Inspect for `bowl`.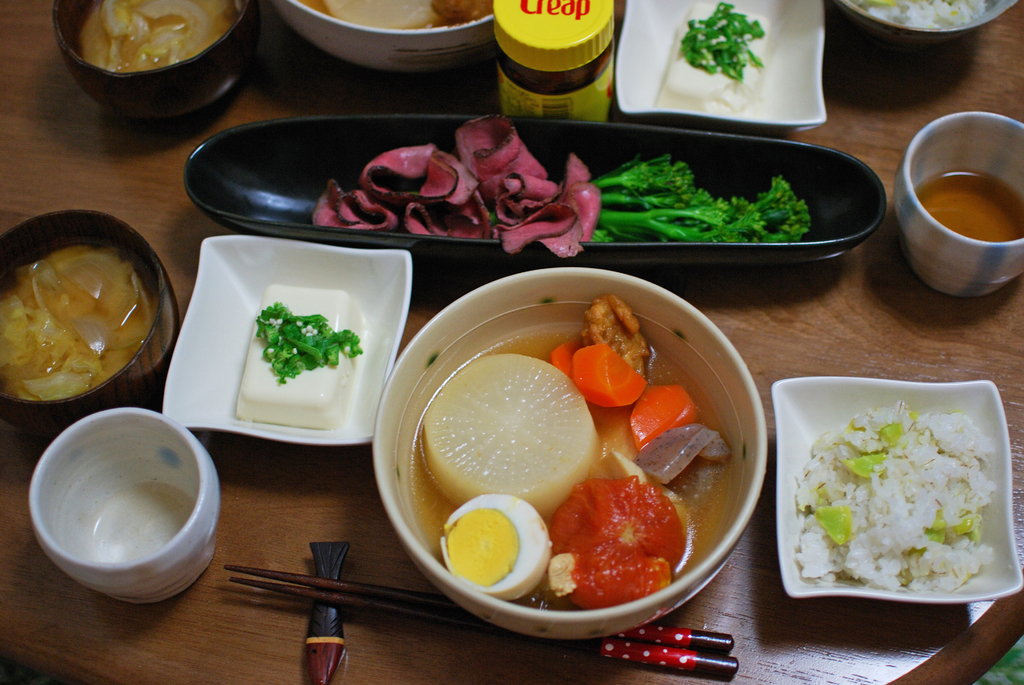
Inspection: l=776, t=382, r=1023, b=599.
